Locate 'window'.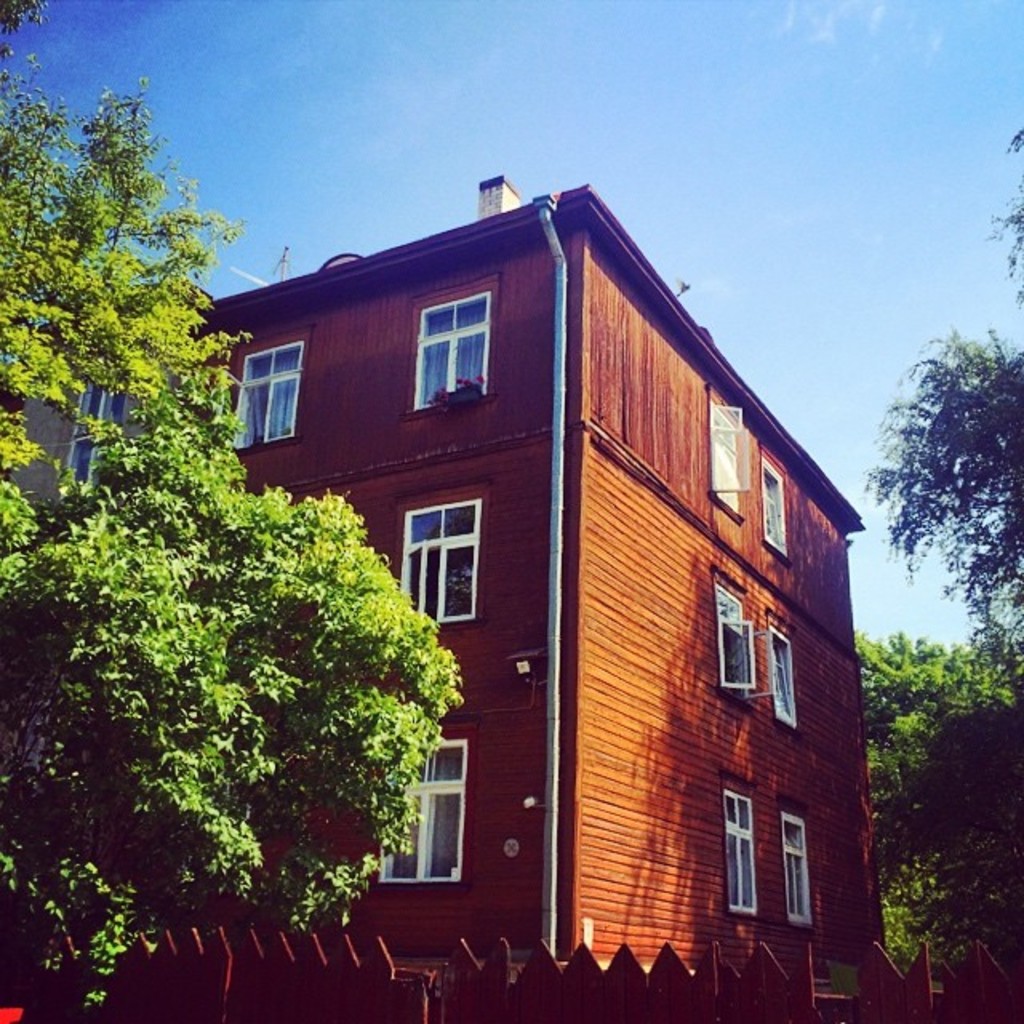
Bounding box: {"x1": 758, "y1": 456, "x2": 790, "y2": 563}.
